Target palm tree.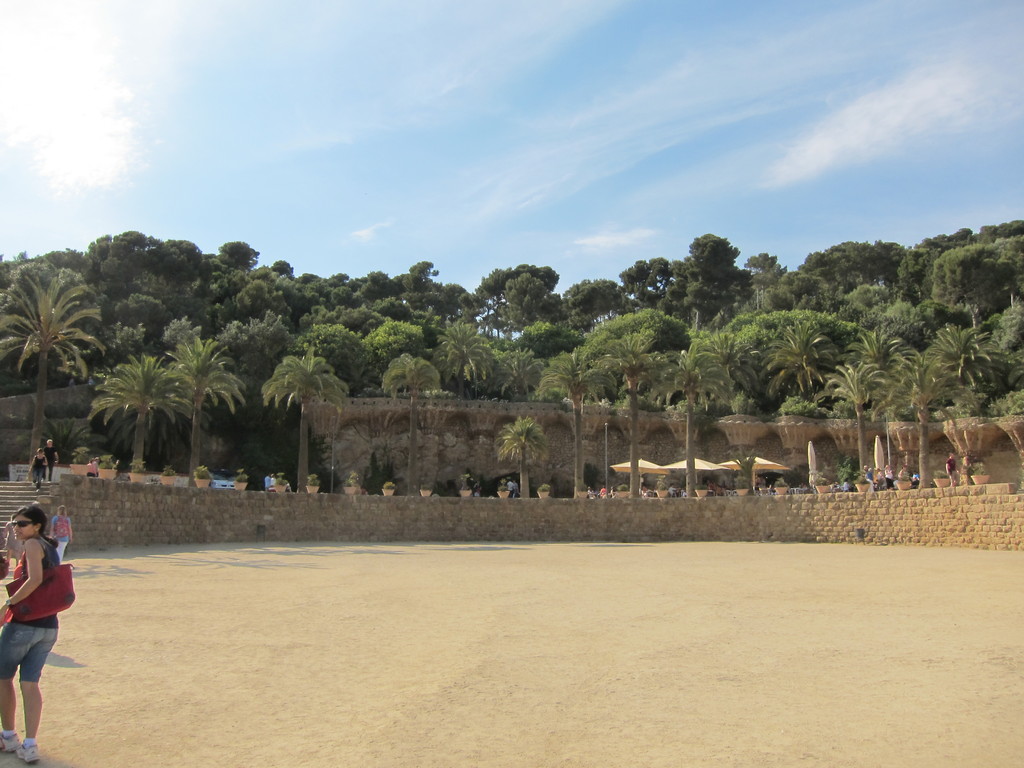
Target region: left=597, top=333, right=679, bottom=495.
